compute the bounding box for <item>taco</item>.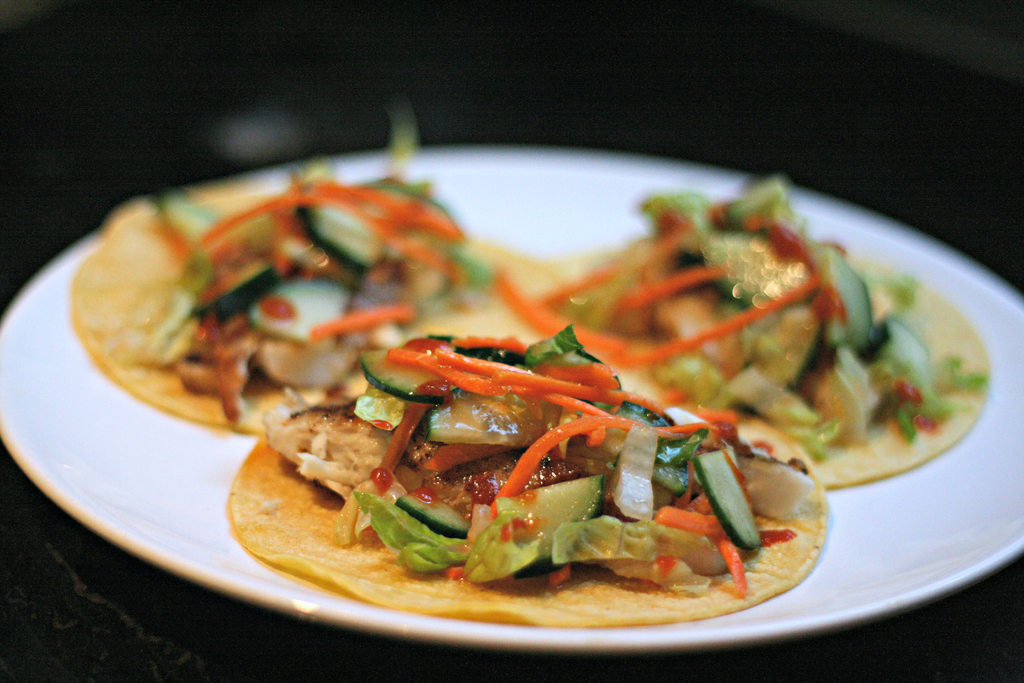
64, 173, 578, 433.
